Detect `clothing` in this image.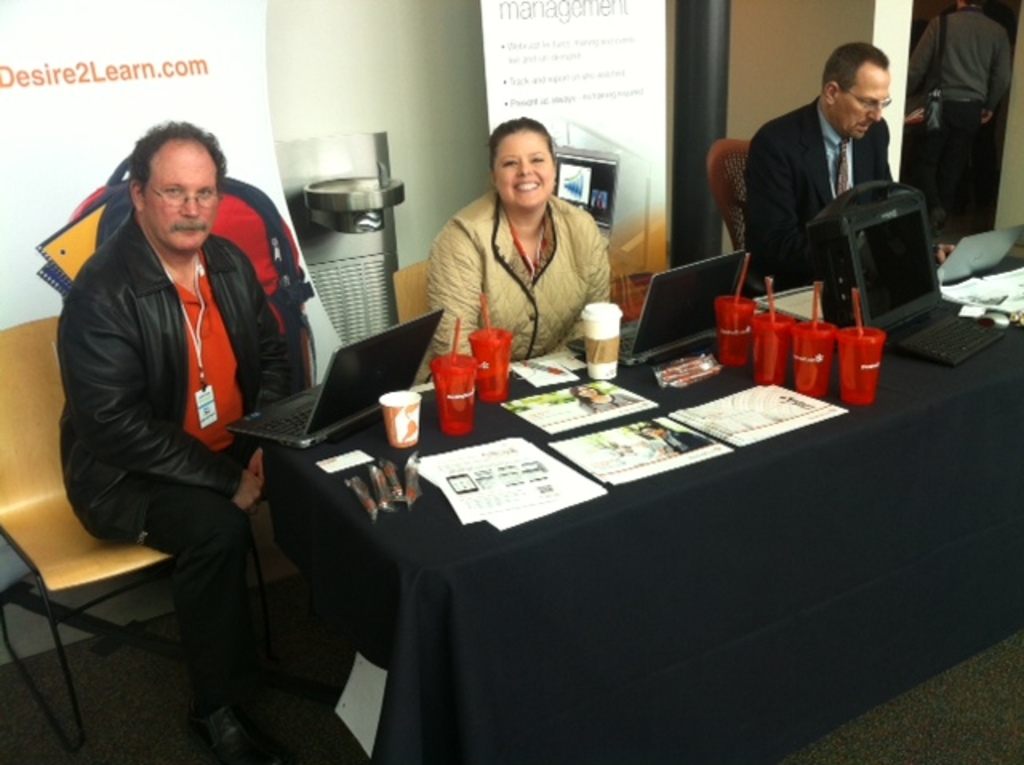
Detection: x1=53 y1=205 x2=397 y2=717.
